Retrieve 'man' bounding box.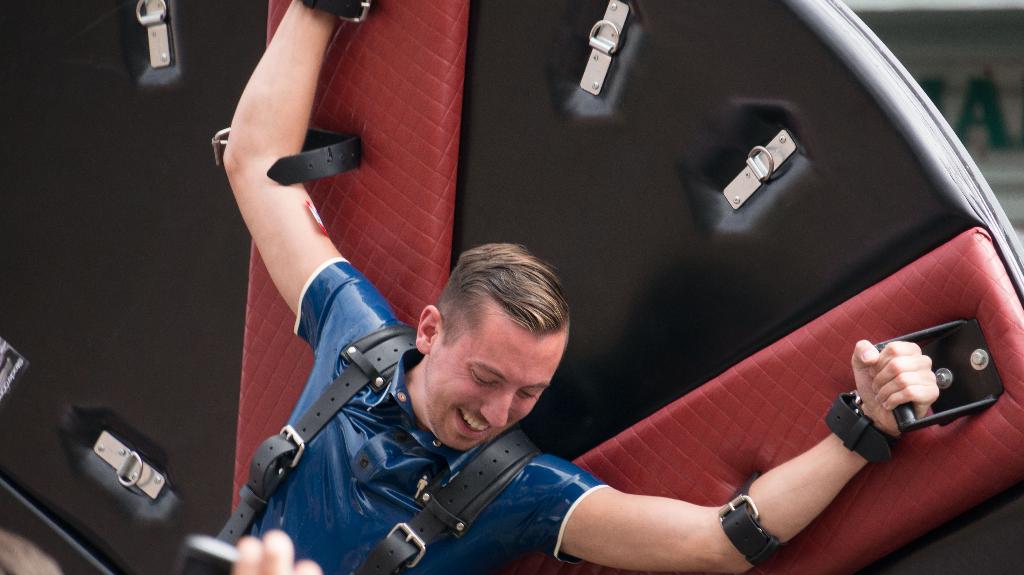
Bounding box: {"x1": 0, "y1": 531, "x2": 324, "y2": 574}.
